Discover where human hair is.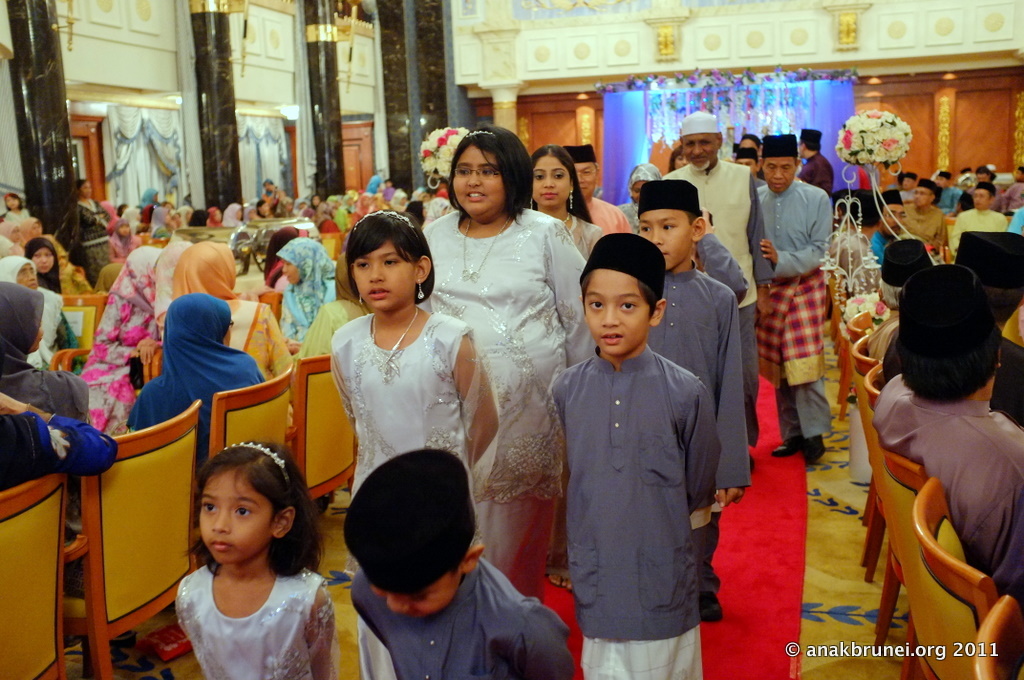
Discovered at bbox=[530, 143, 604, 219].
